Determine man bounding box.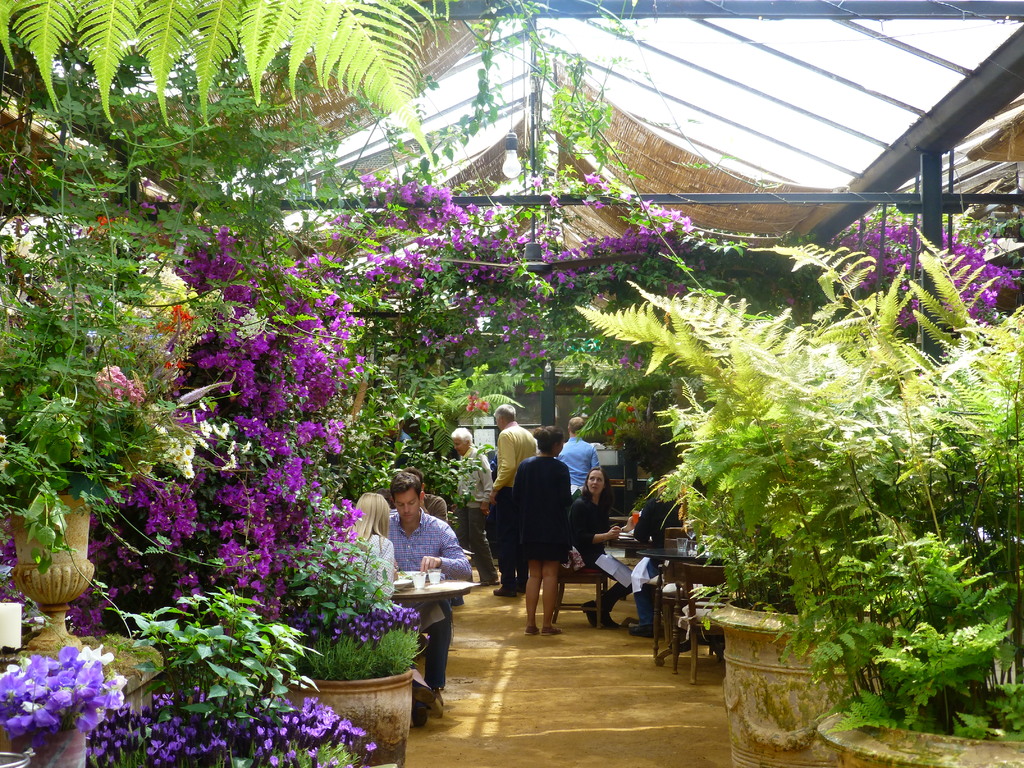
Determined: (left=635, top=466, right=689, bottom=641).
